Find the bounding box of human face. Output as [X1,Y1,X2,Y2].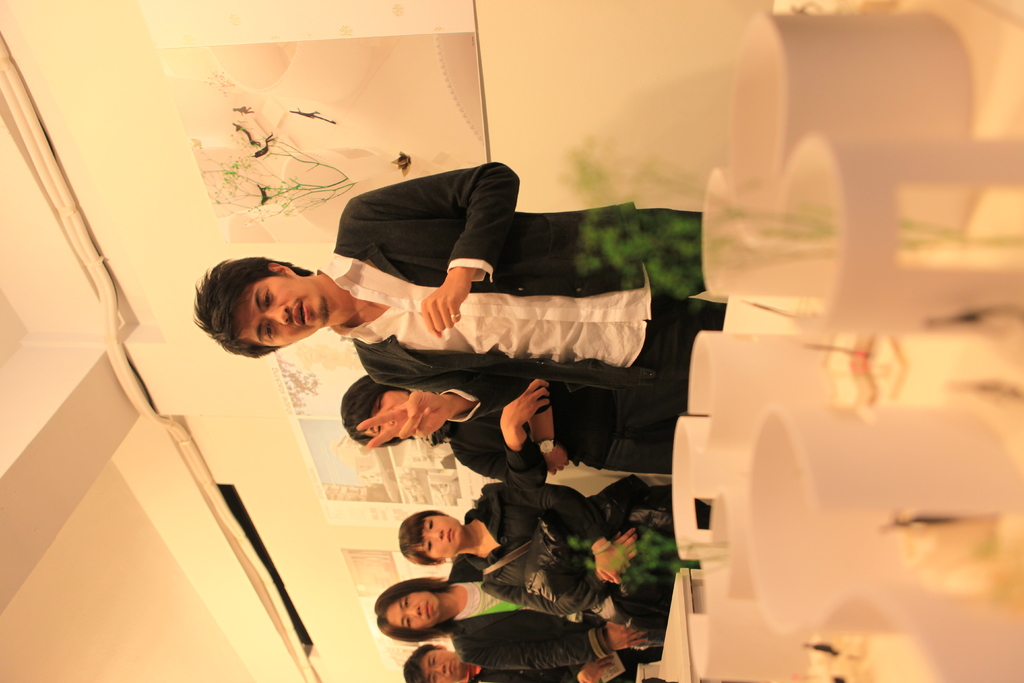
[420,520,461,557].
